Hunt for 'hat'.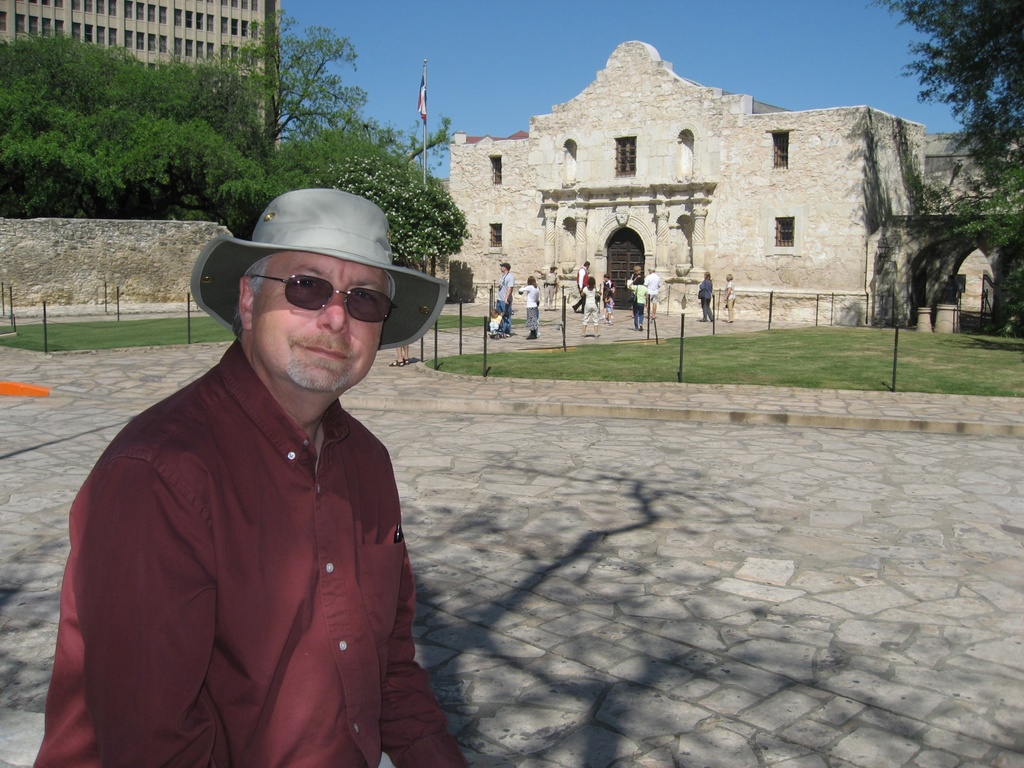
Hunted down at 190/188/452/329.
